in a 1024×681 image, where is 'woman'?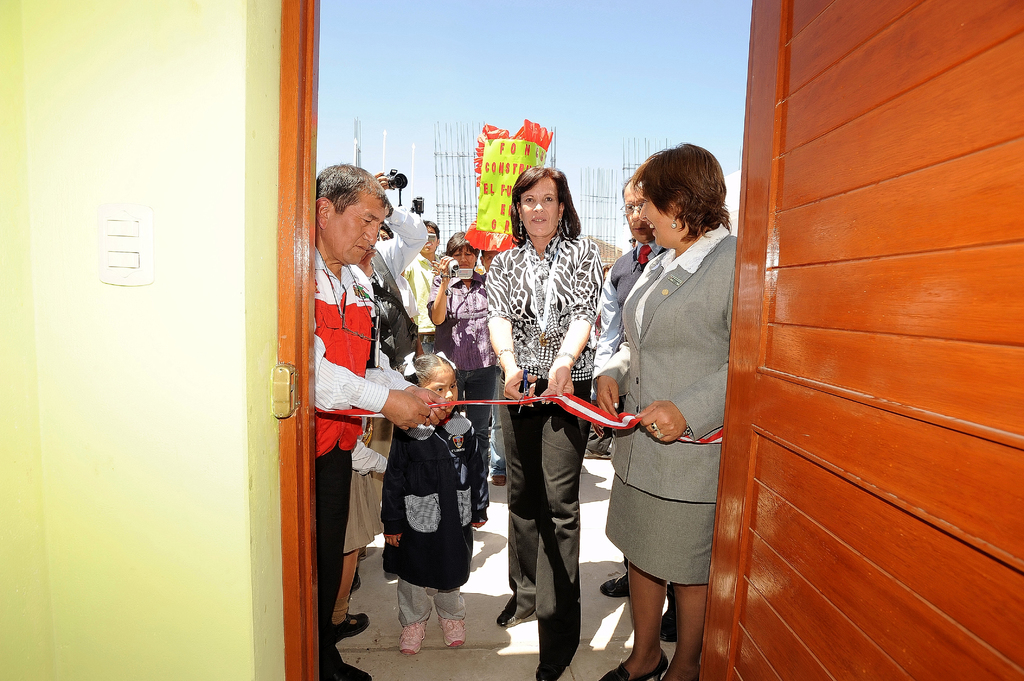
x1=376 y1=221 x2=417 y2=328.
